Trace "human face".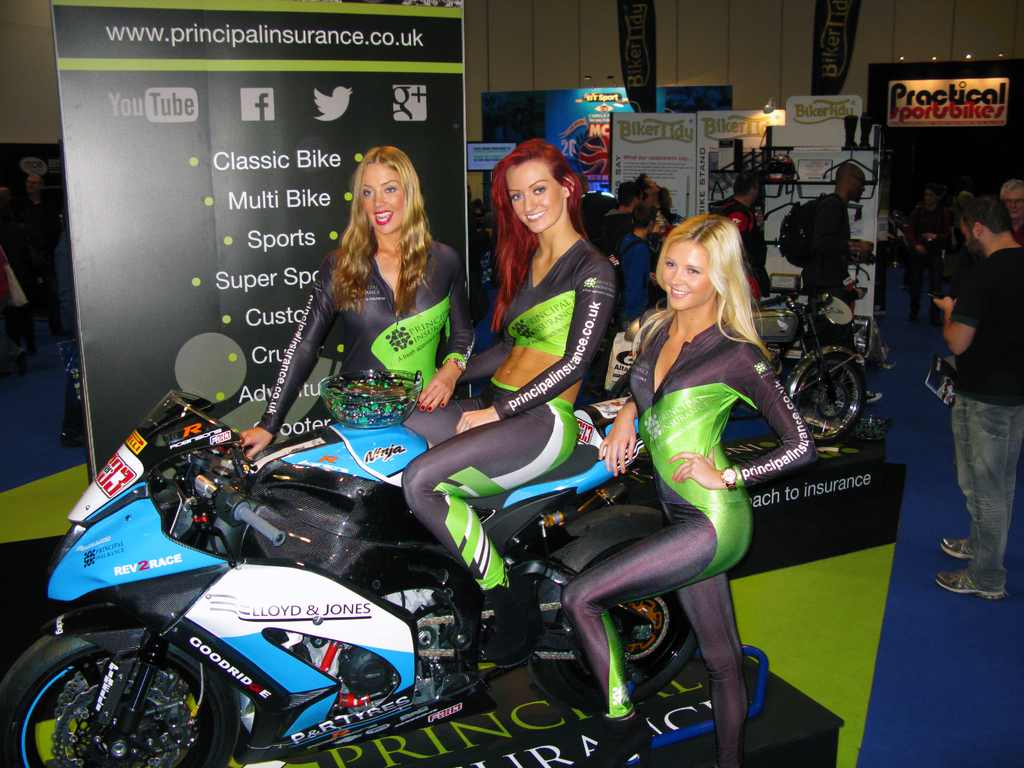
Traced to left=503, top=159, right=568, bottom=240.
